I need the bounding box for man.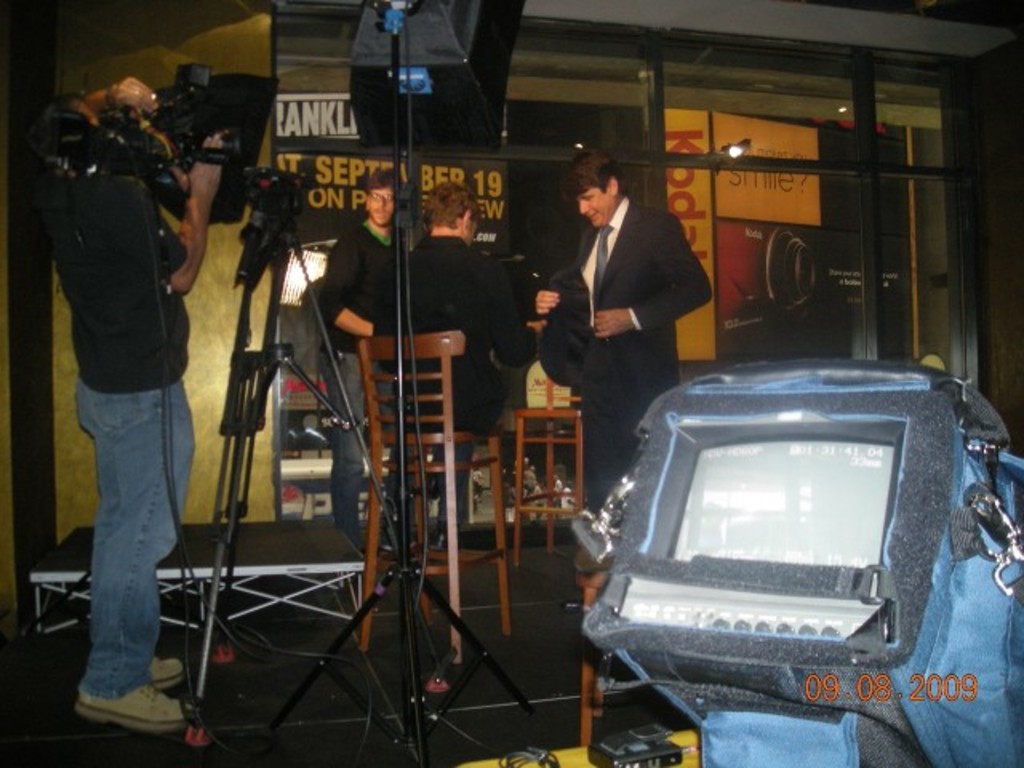
Here it is: bbox=(530, 147, 707, 467).
